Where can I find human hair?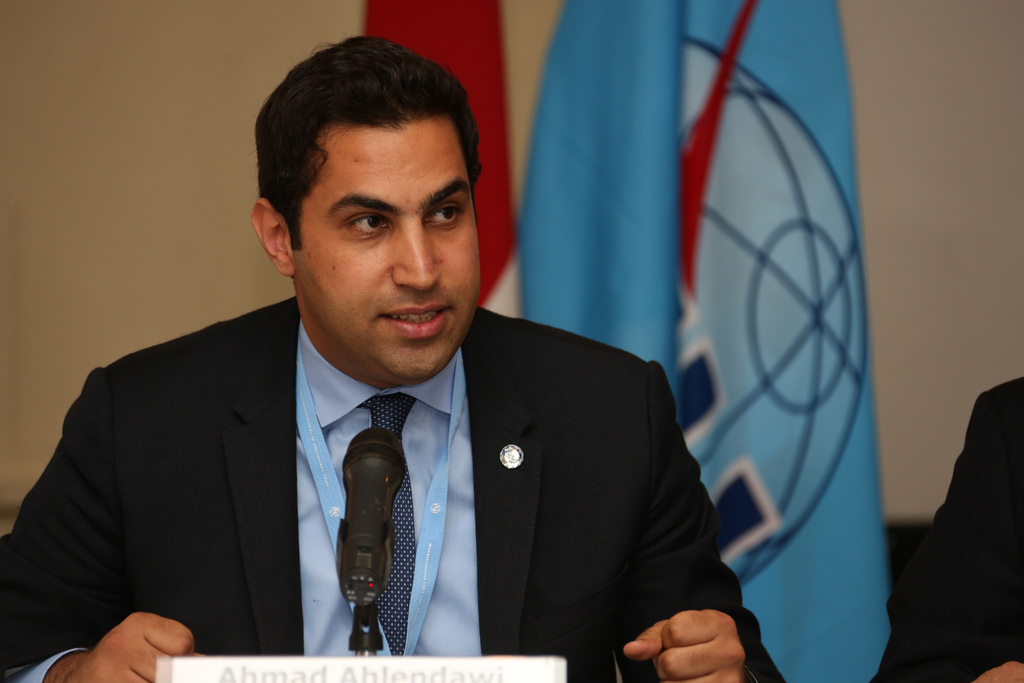
You can find it at 259:31:479:250.
